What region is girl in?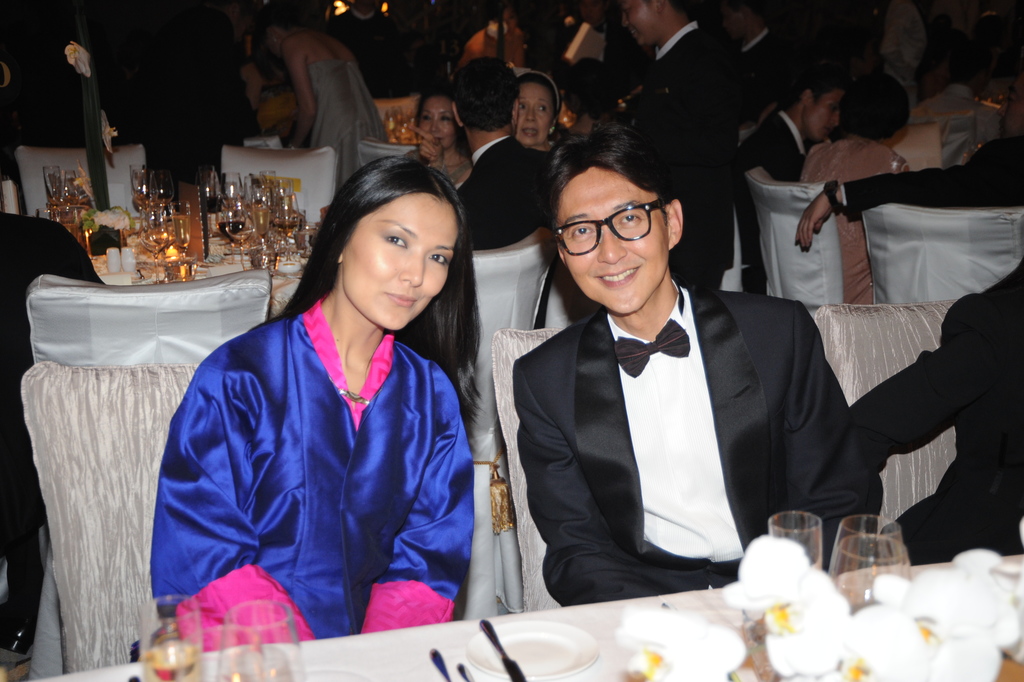
147 159 487 645.
